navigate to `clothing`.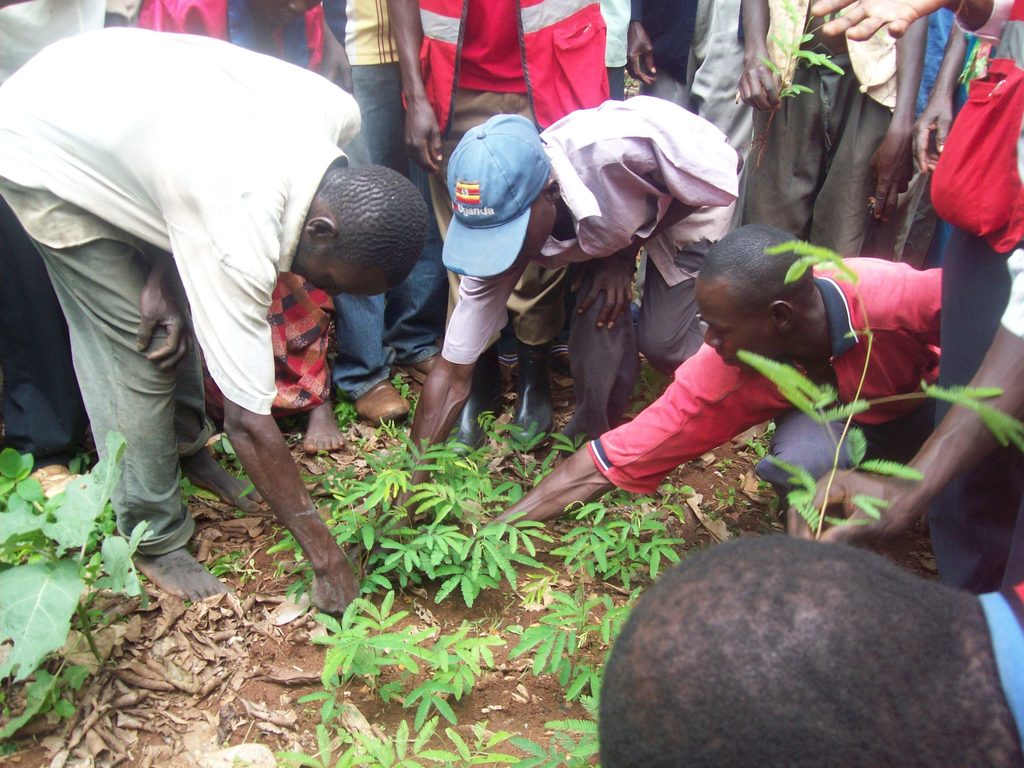
Navigation target: <box>324,0,440,404</box>.
